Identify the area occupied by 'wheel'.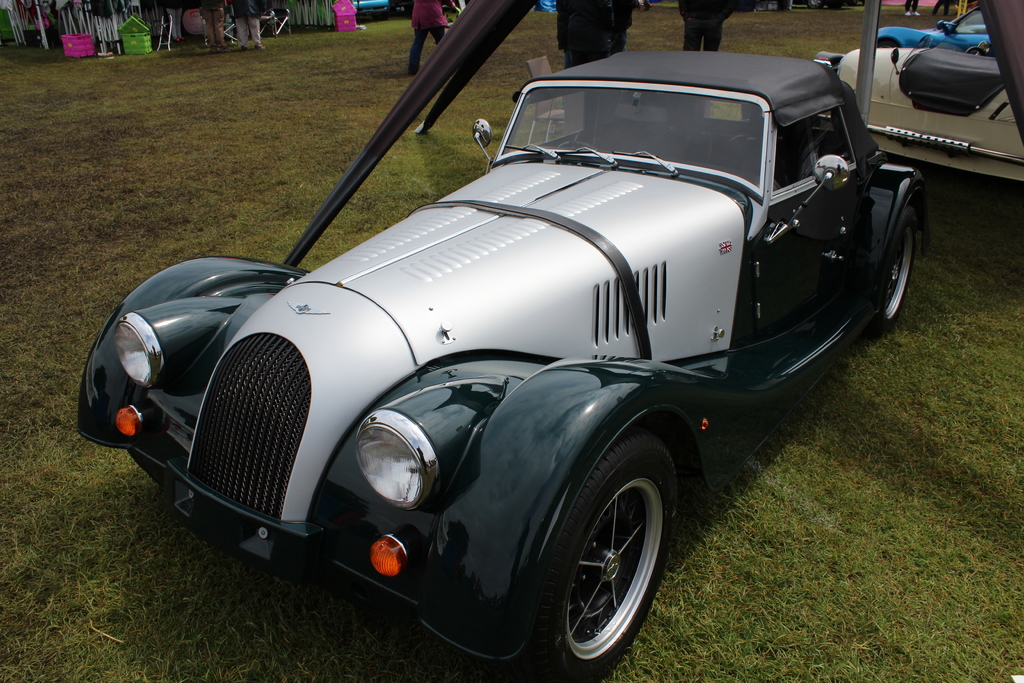
Area: l=124, t=452, r=172, b=498.
